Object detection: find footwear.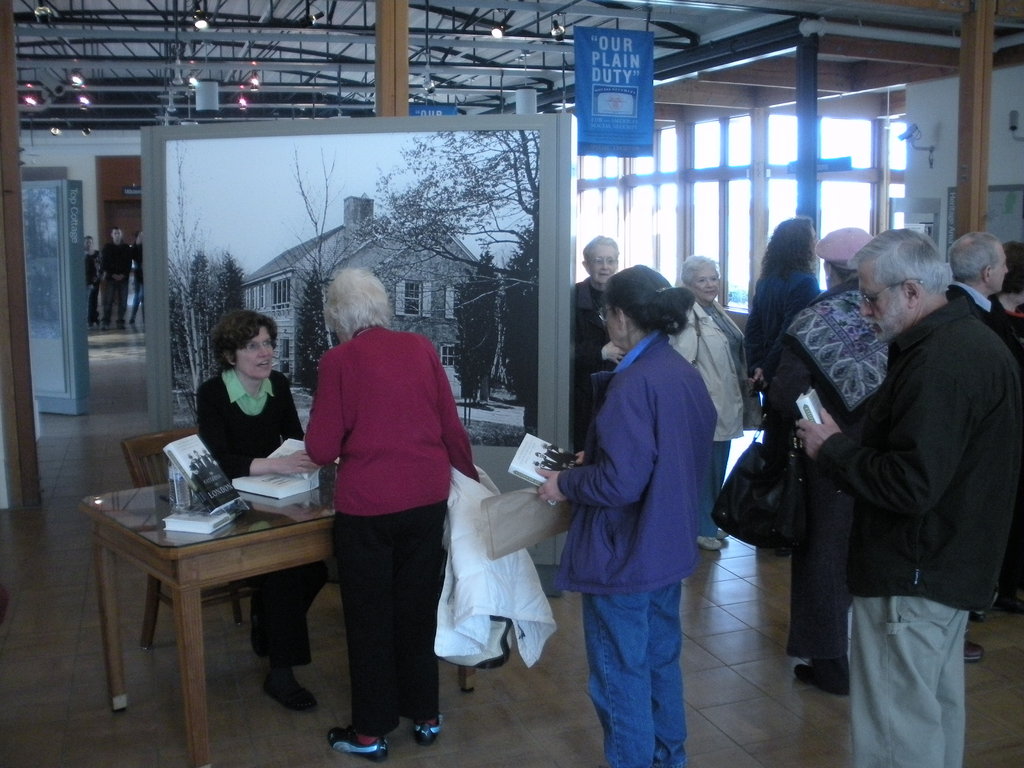
(695, 532, 724, 550).
